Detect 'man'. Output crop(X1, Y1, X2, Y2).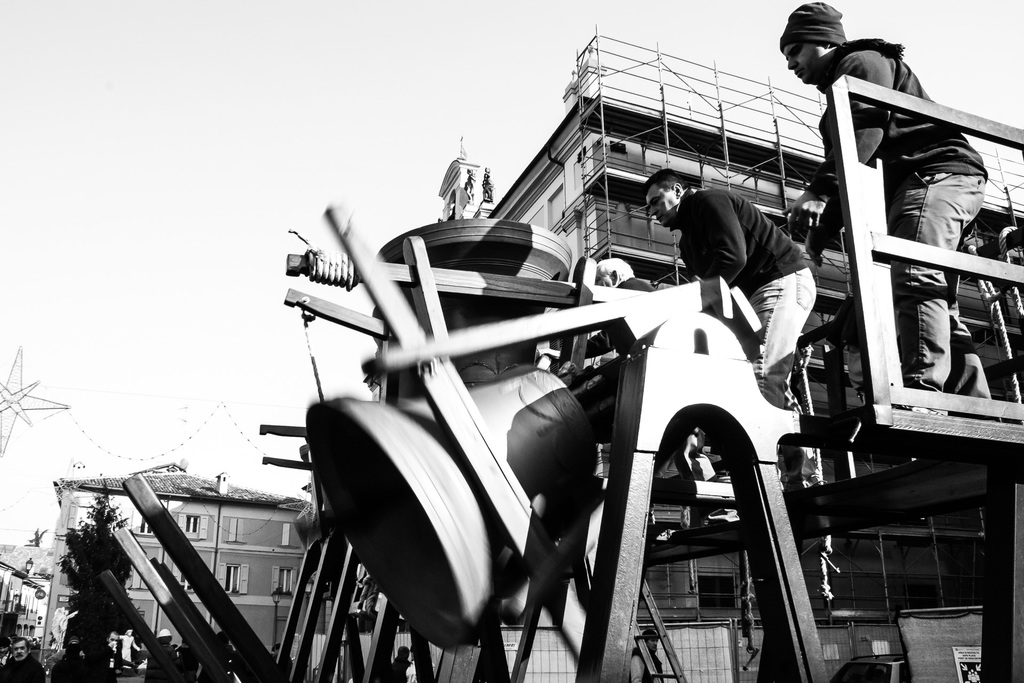
crop(778, 4, 995, 457).
